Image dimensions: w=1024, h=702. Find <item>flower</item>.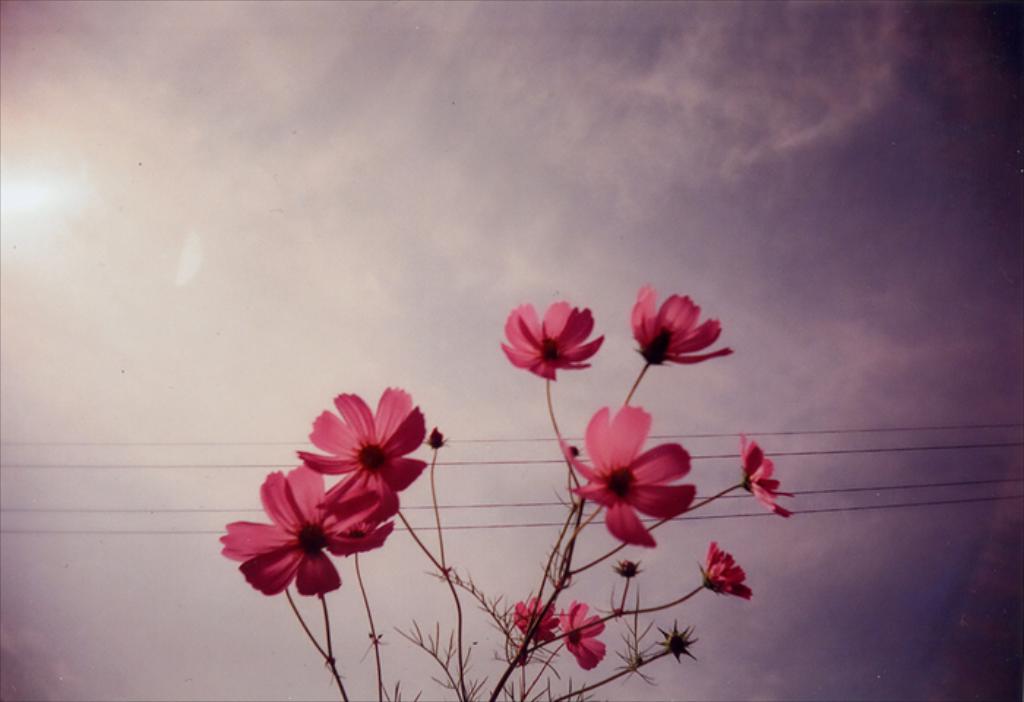
BBox(734, 431, 793, 518).
